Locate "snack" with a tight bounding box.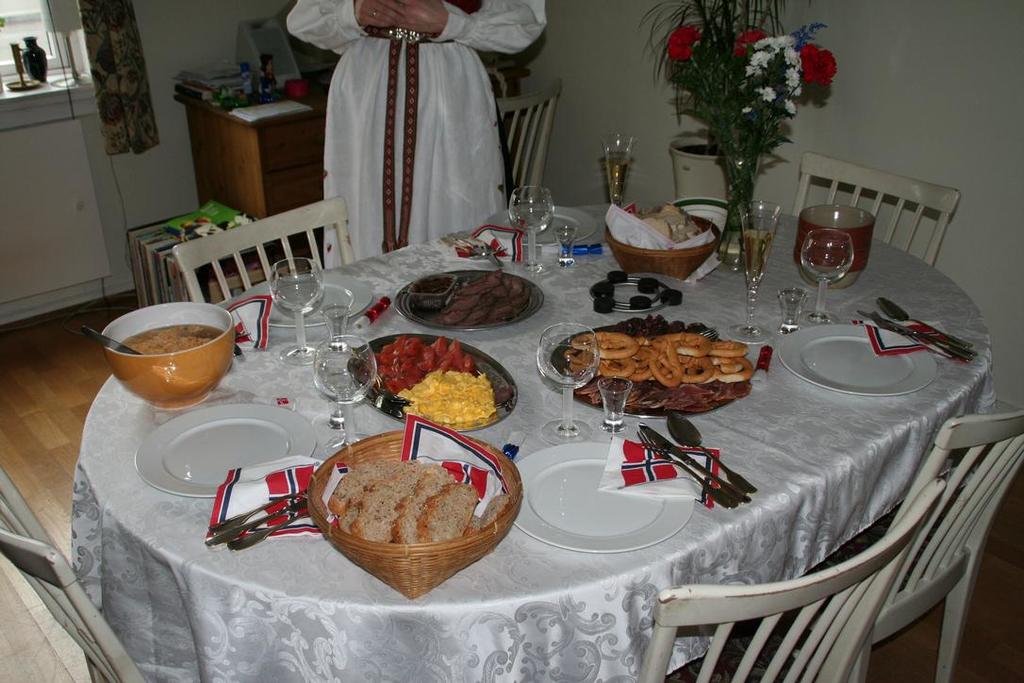
(left=561, top=322, right=765, bottom=404).
